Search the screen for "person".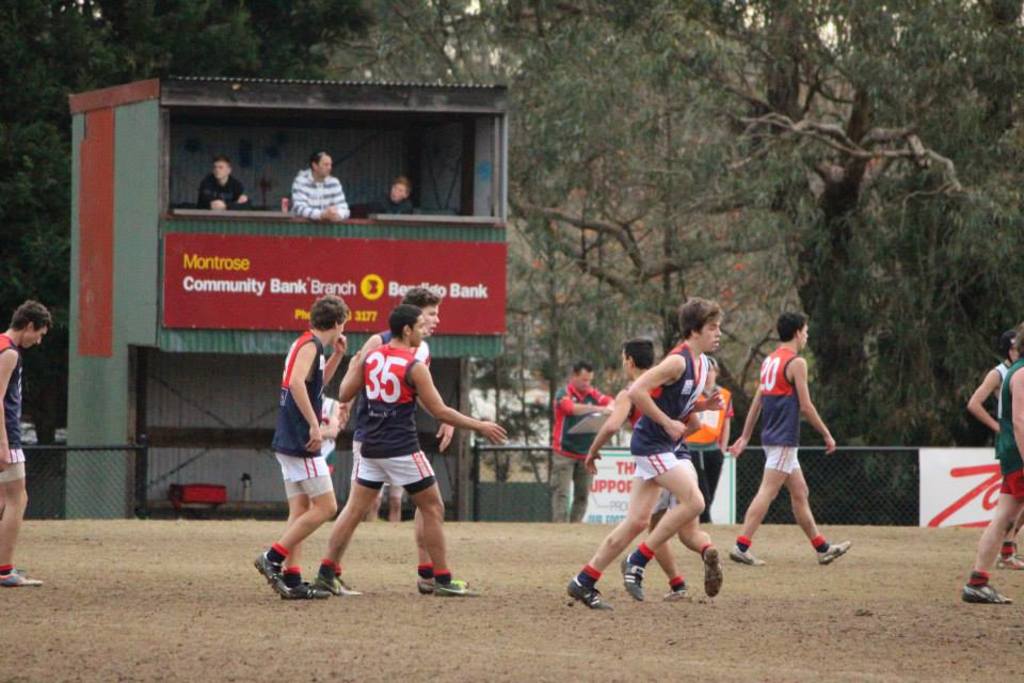
Found at (962,320,1023,602).
